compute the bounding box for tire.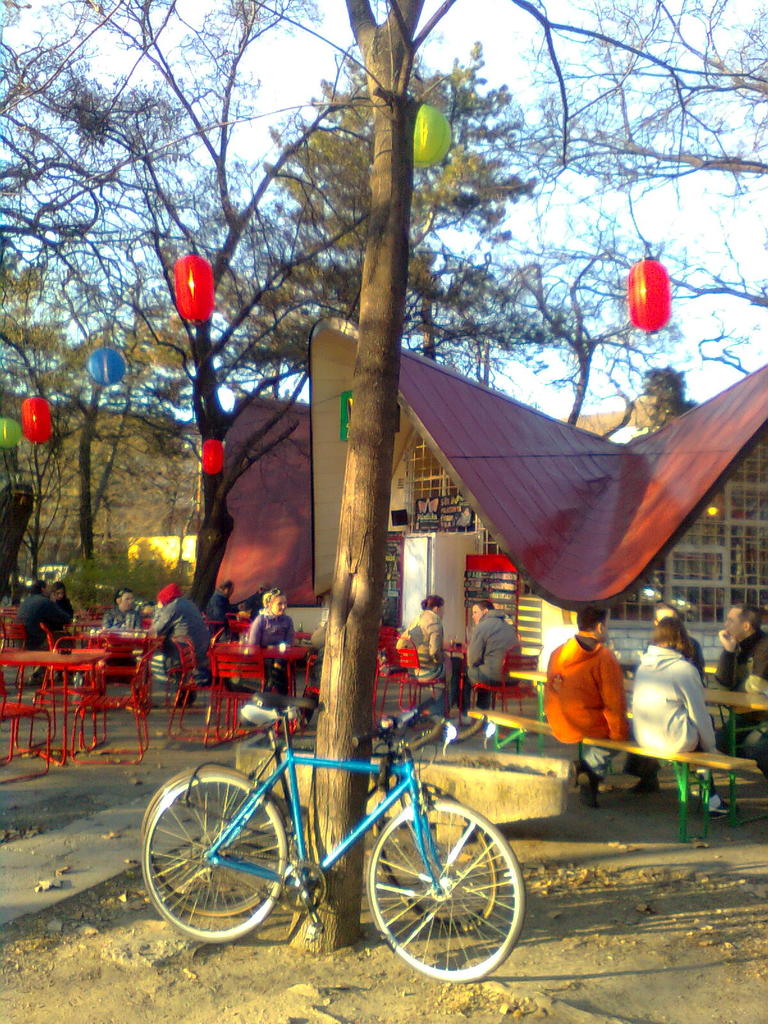
<box>367,782,497,932</box>.
